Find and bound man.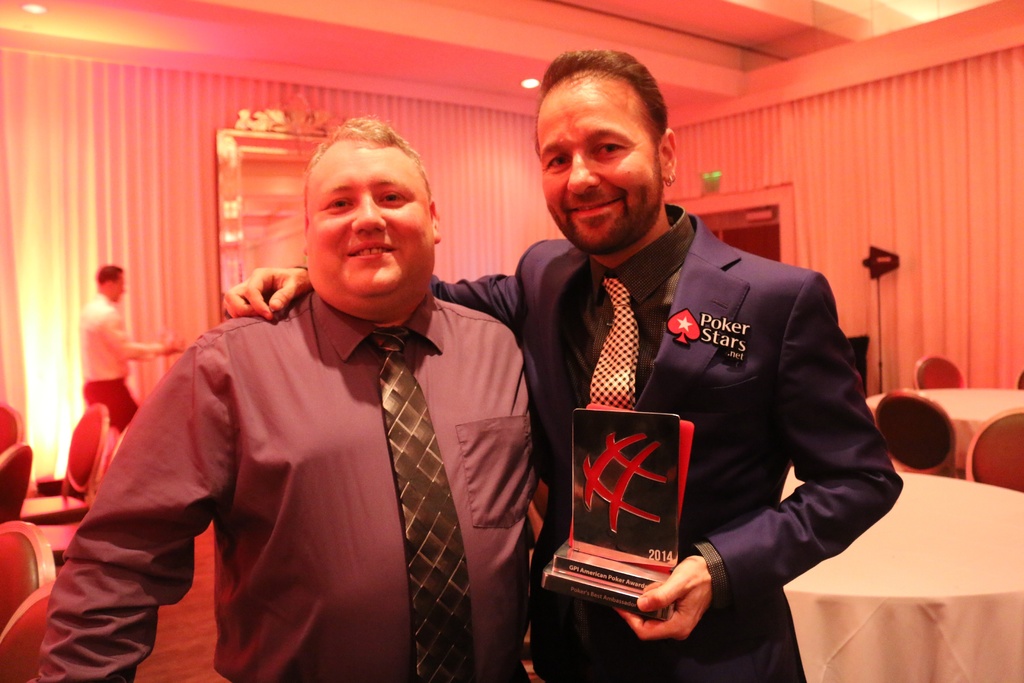
Bound: [220, 45, 905, 682].
